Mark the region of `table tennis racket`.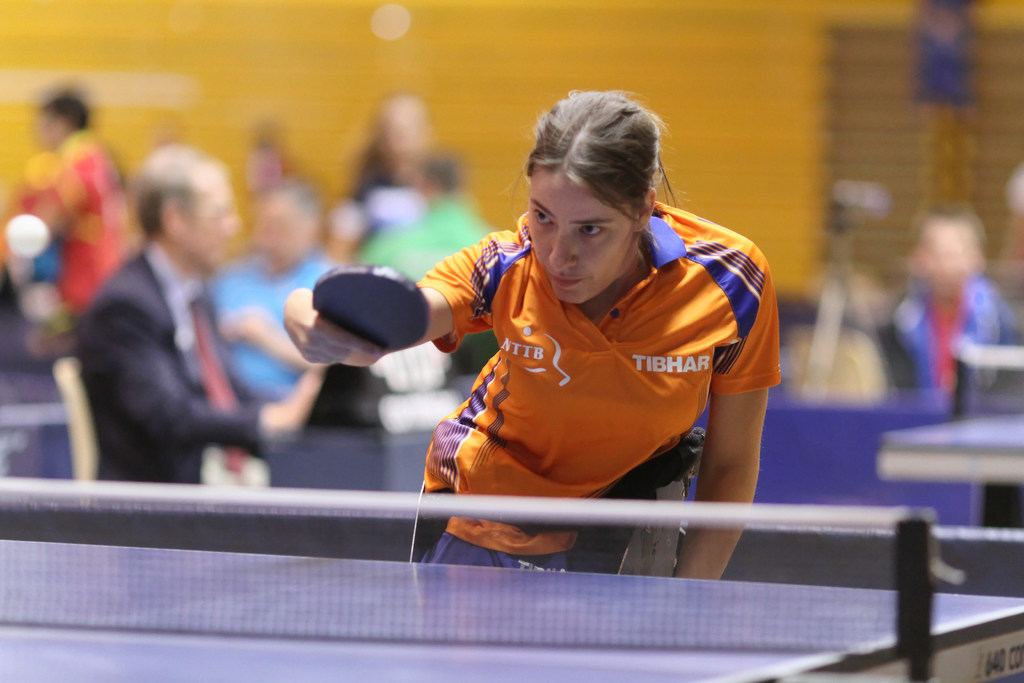
Region: box=[308, 264, 431, 356].
